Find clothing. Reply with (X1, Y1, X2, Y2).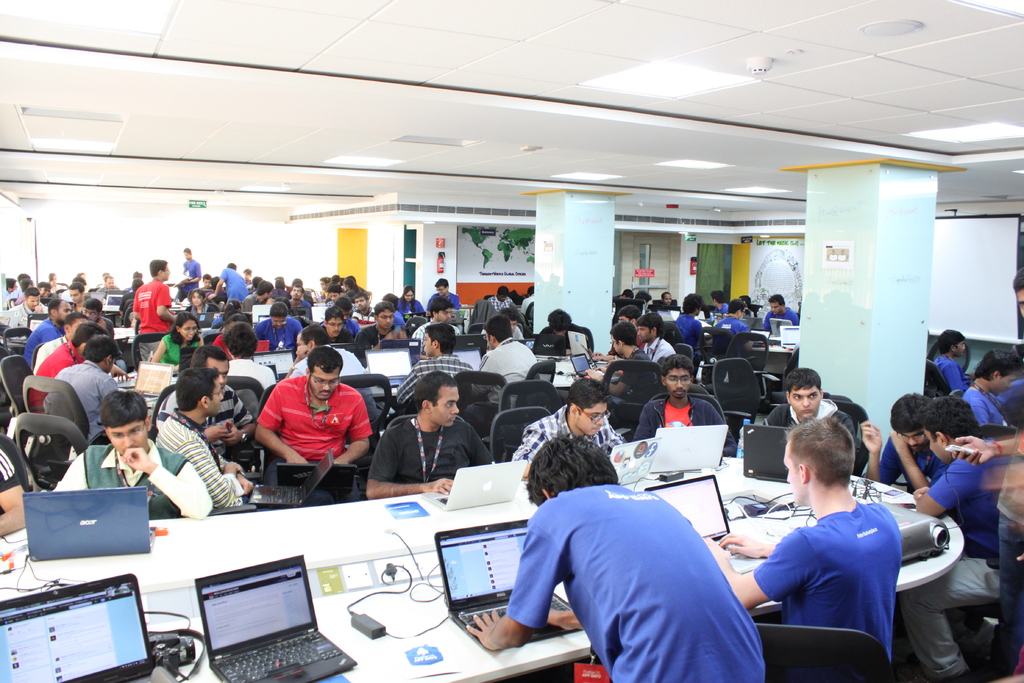
(289, 294, 319, 314).
